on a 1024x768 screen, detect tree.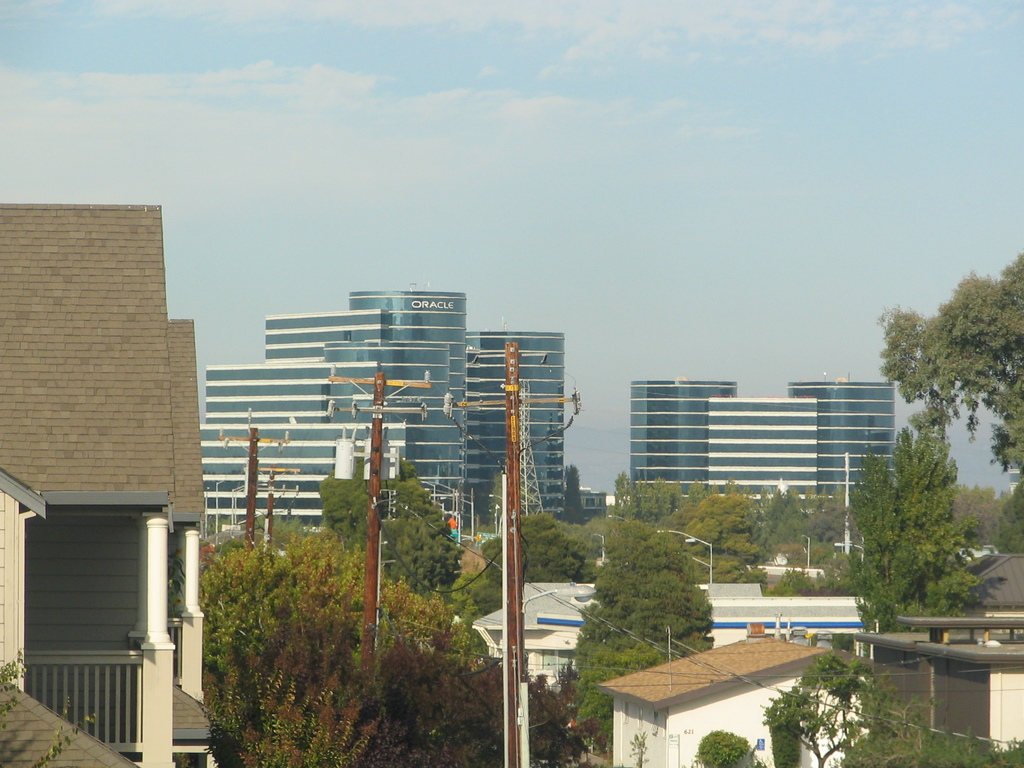
bbox=(564, 526, 719, 760).
